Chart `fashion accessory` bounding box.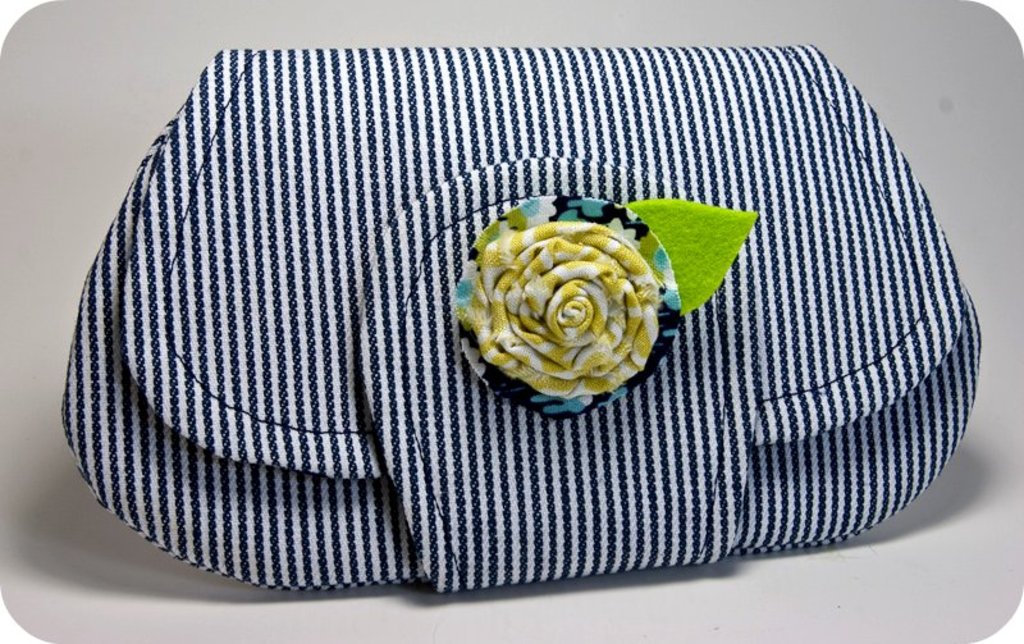
Charted: bbox(60, 41, 986, 595).
